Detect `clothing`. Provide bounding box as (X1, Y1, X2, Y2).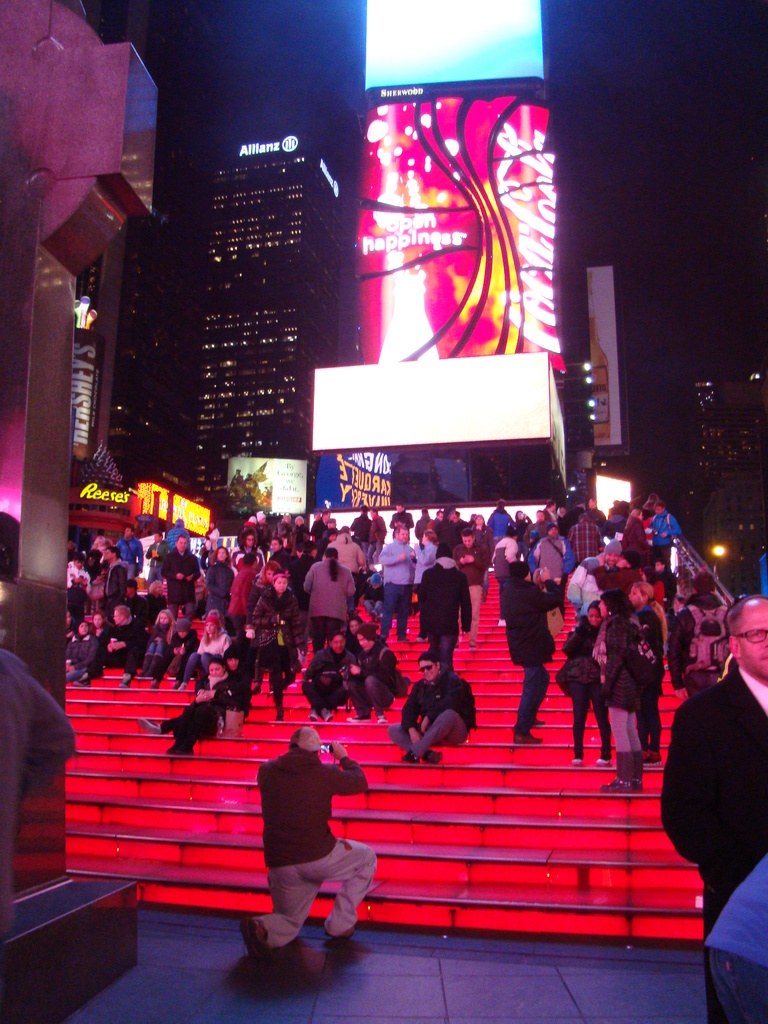
(143, 636, 164, 668).
